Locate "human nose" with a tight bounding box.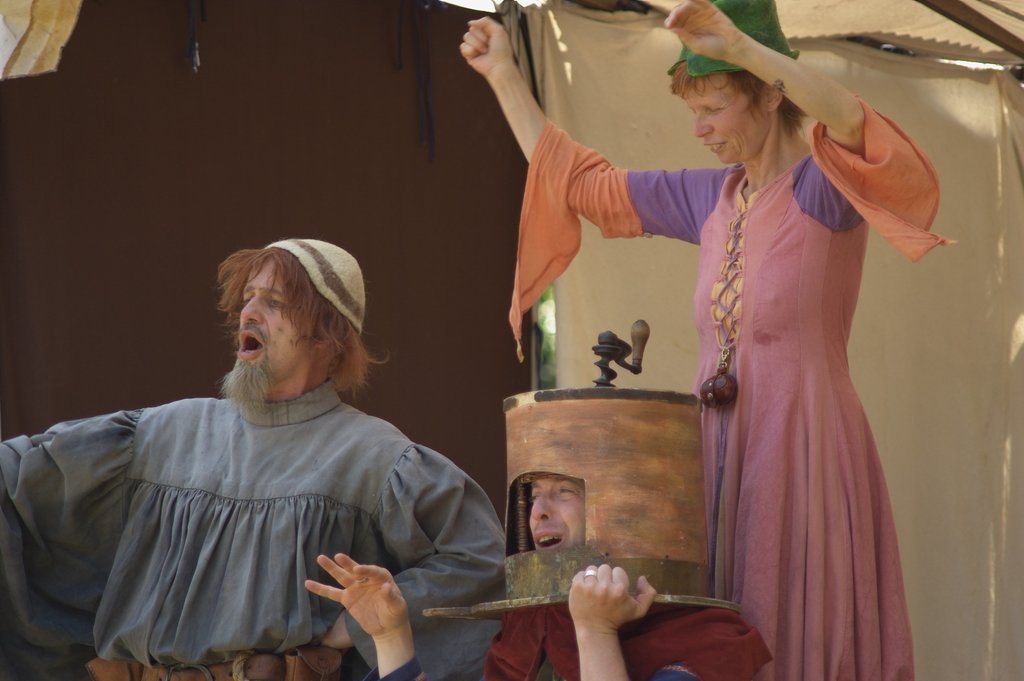
BBox(694, 110, 714, 136).
